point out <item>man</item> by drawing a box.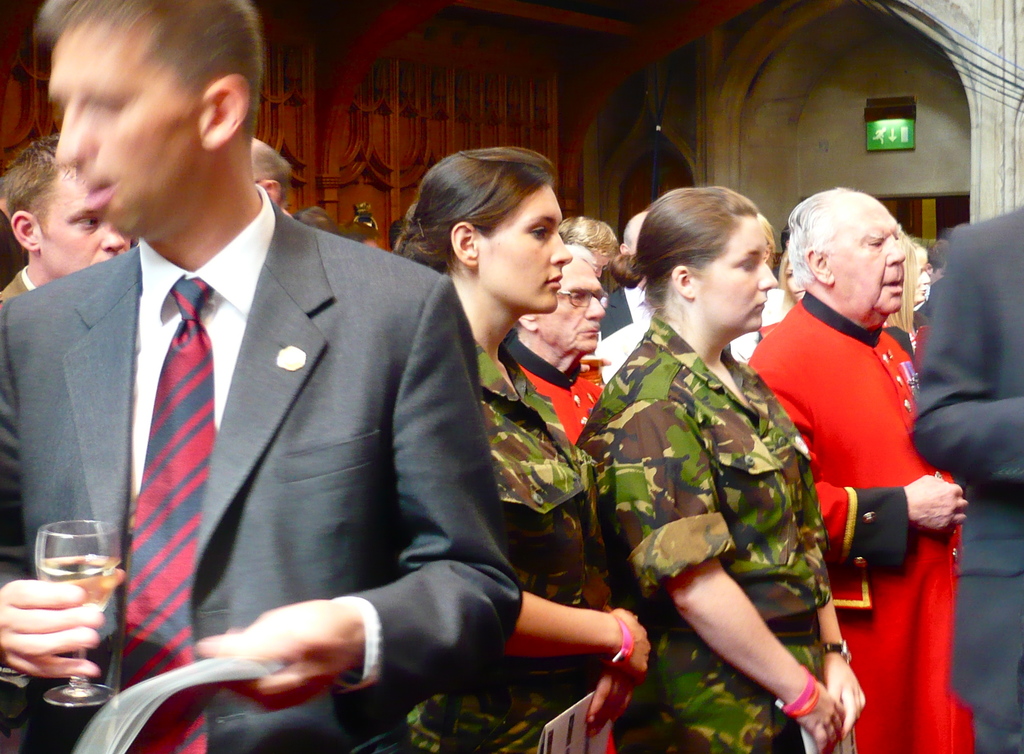
pyautogui.locateOnScreen(562, 215, 625, 278).
